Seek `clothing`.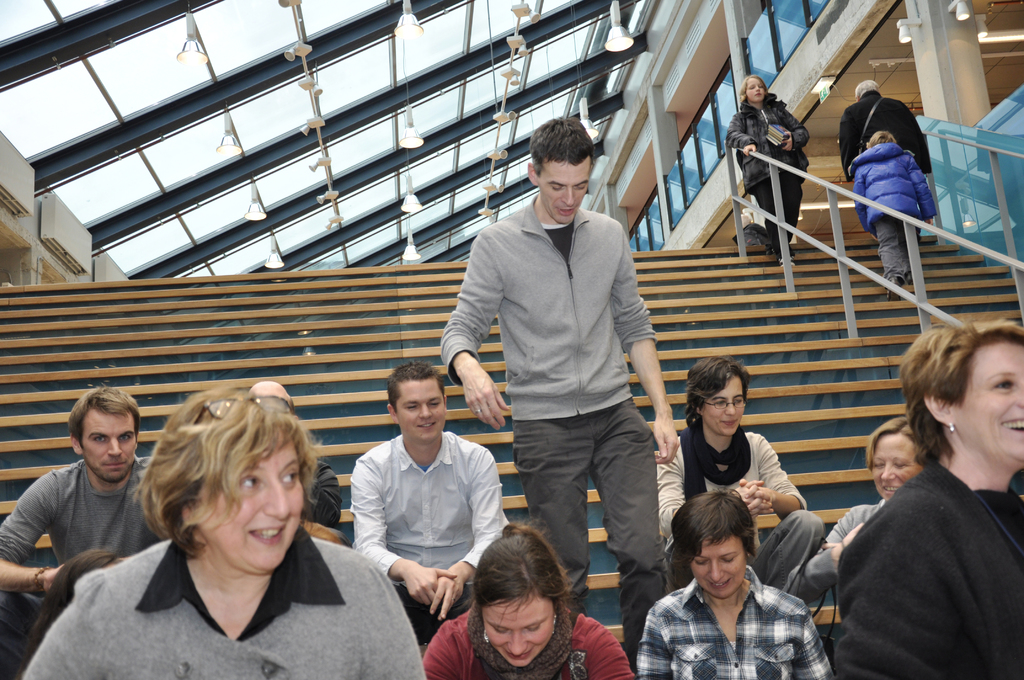
837,92,931,179.
